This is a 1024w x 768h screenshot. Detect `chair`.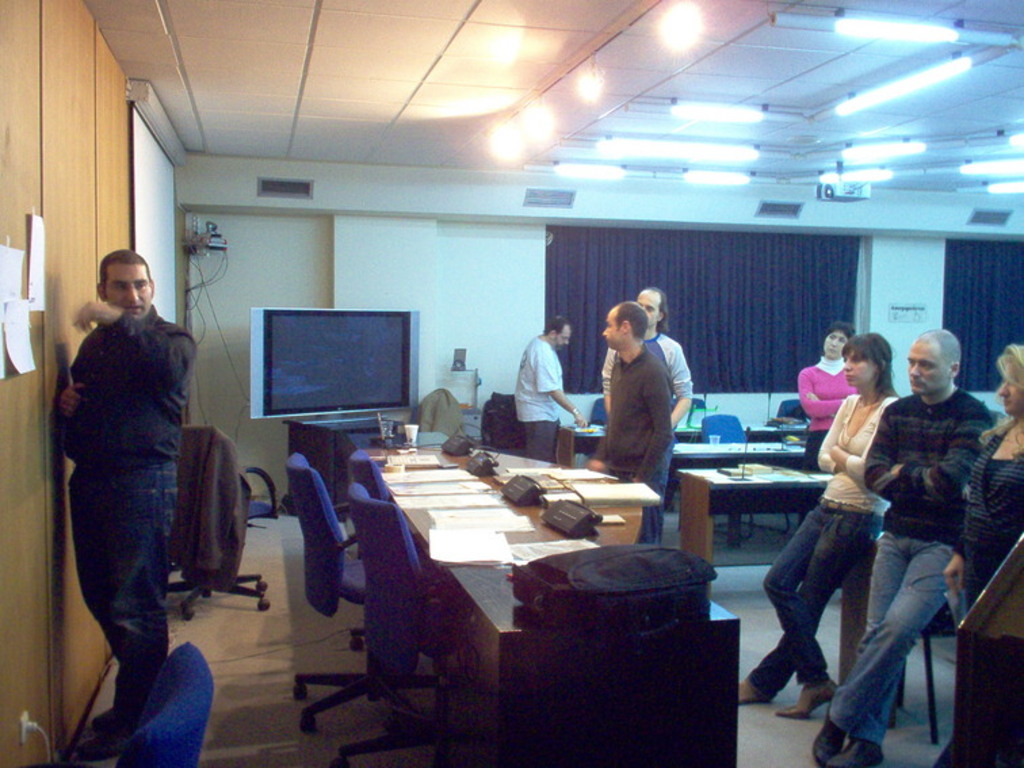
<box>343,451,386,498</box>.
